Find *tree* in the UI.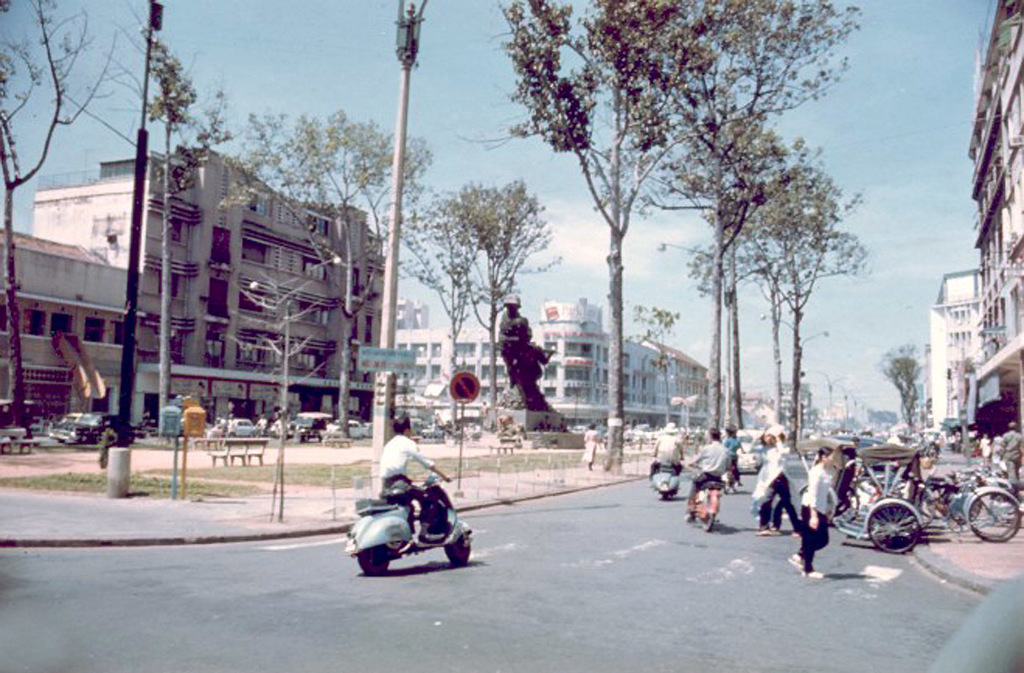
UI element at left=404, top=168, right=552, bottom=443.
